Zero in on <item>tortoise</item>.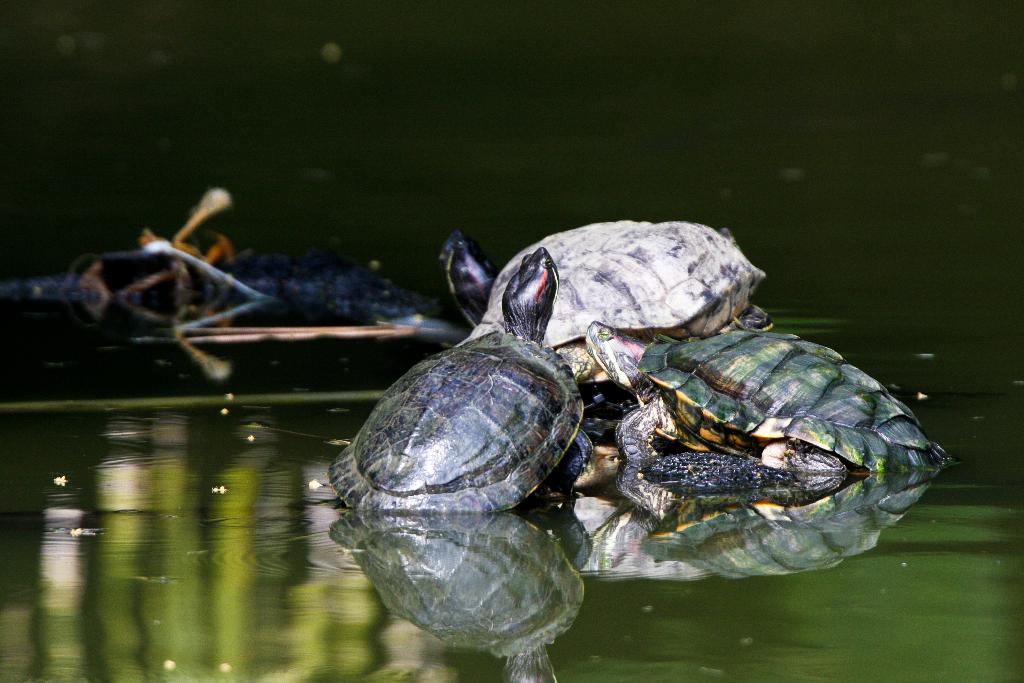
Zeroed in: <bbox>314, 244, 586, 533</bbox>.
